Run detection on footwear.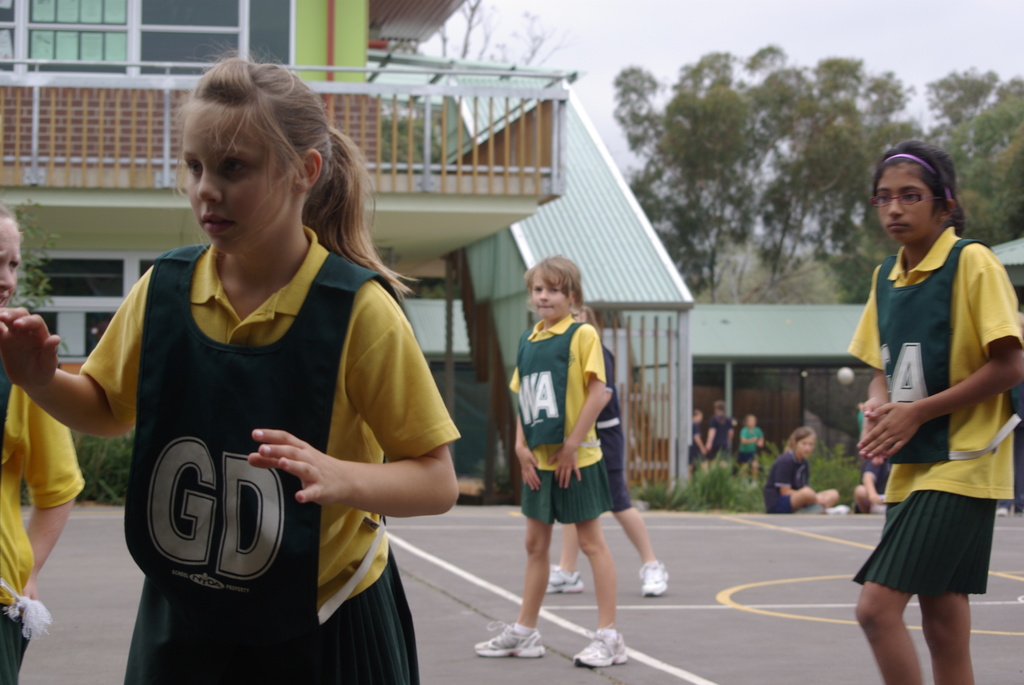
Result: (x1=470, y1=620, x2=548, y2=665).
